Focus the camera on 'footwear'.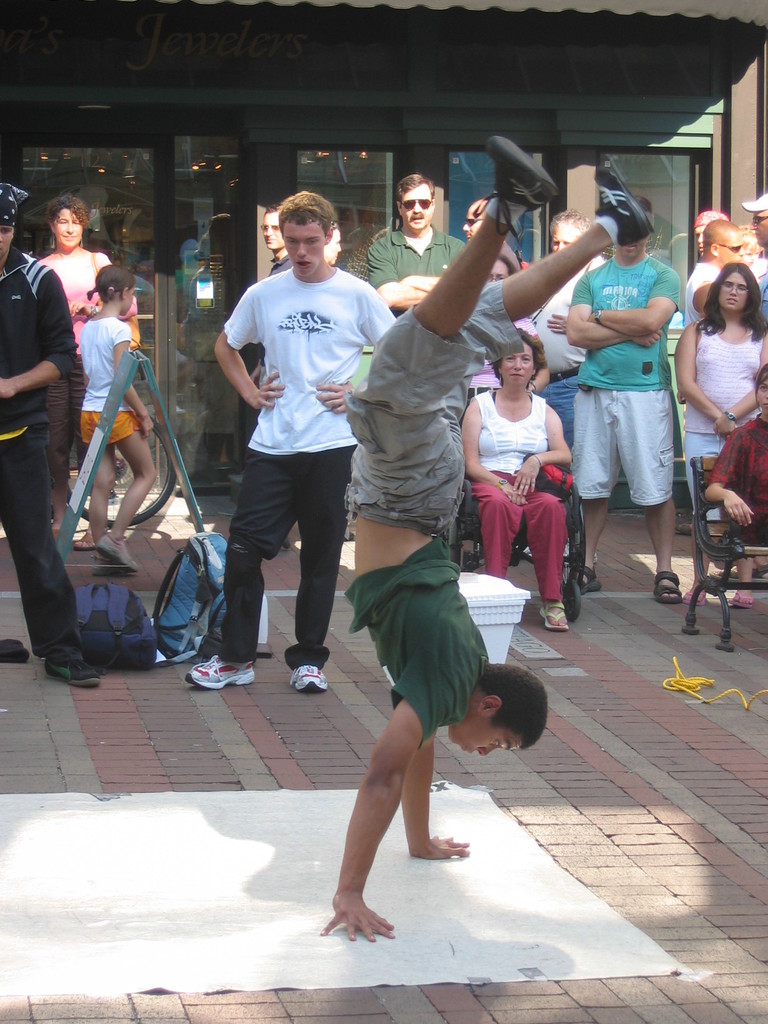
Focus region: select_region(97, 535, 139, 575).
